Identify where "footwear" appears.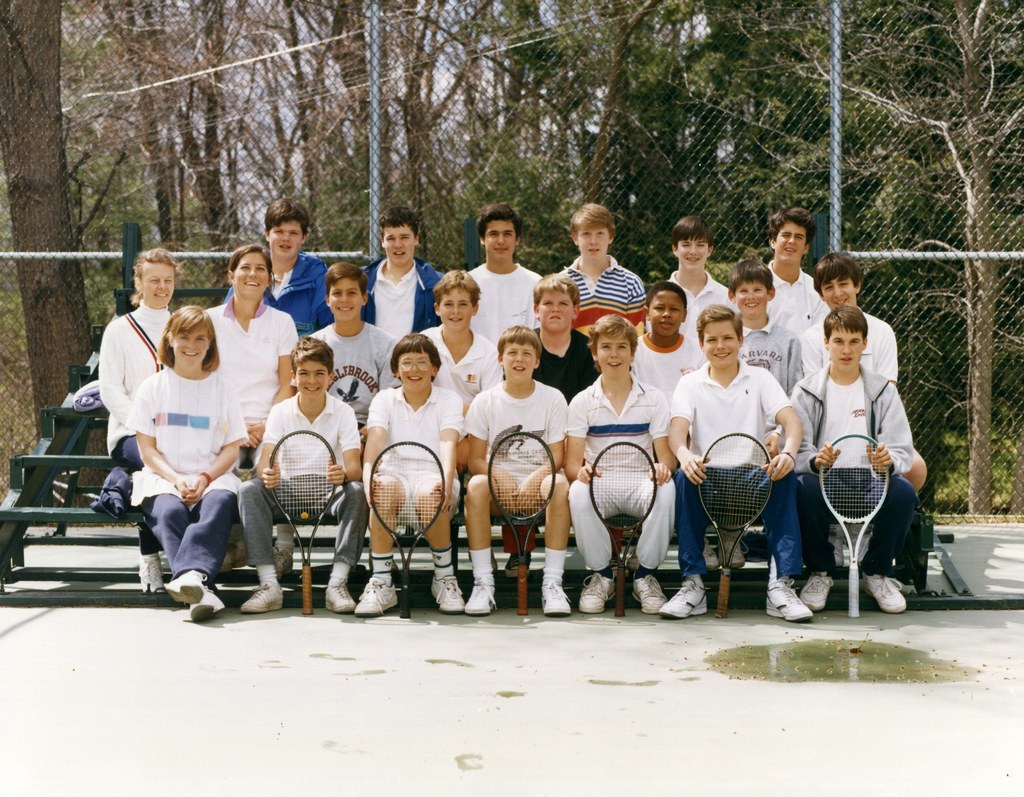
Appears at BBox(804, 570, 838, 612).
